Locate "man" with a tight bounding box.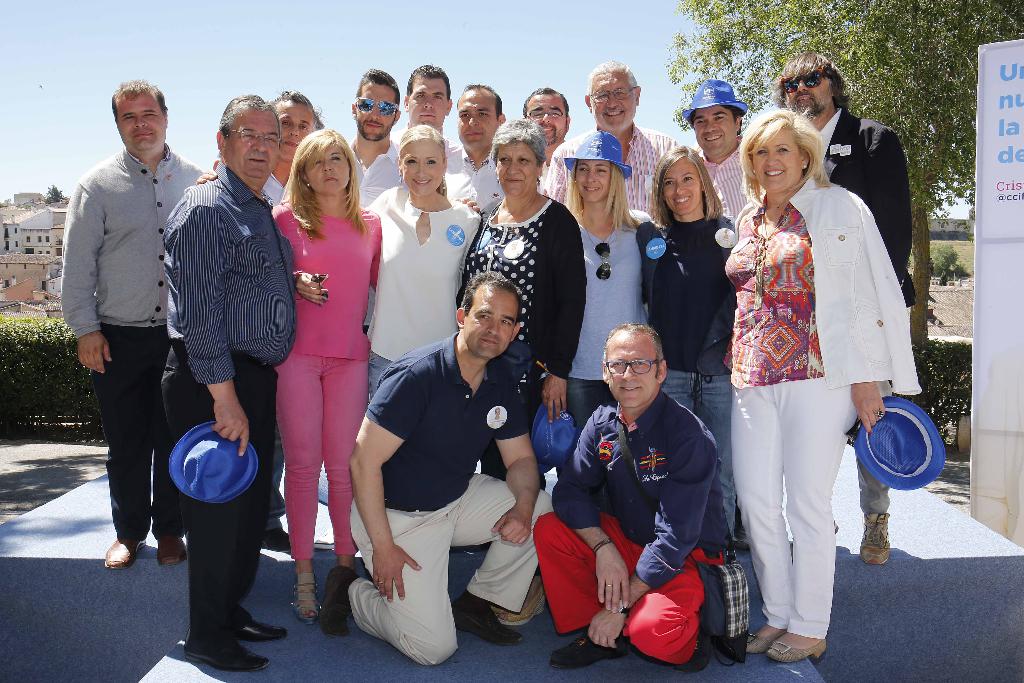
536/58/674/219.
